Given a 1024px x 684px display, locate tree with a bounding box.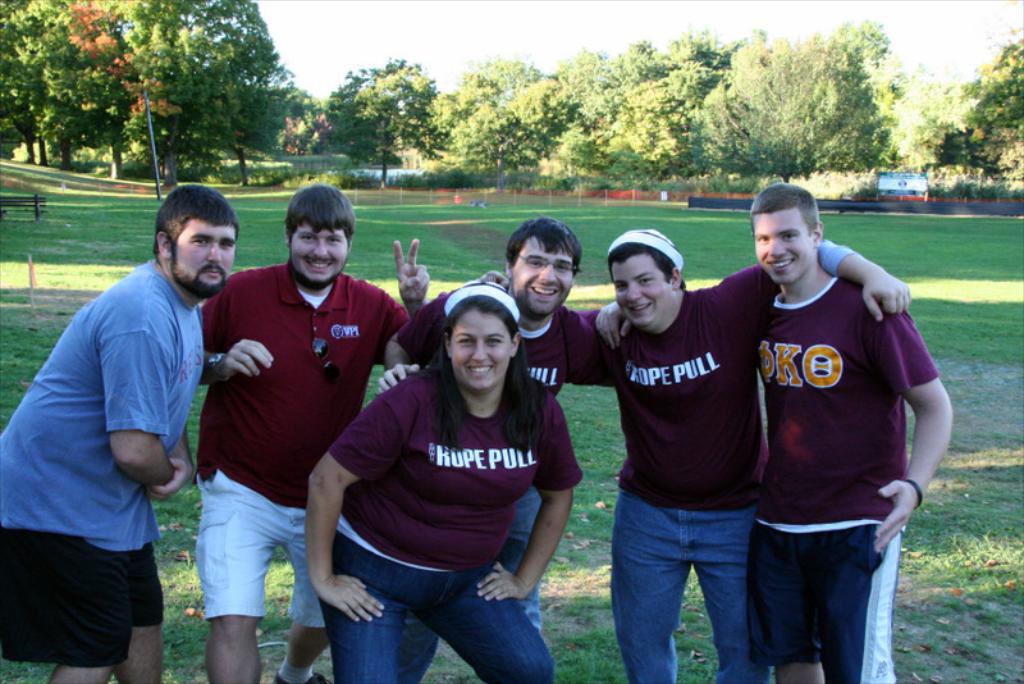
Located: 0, 0, 56, 147.
